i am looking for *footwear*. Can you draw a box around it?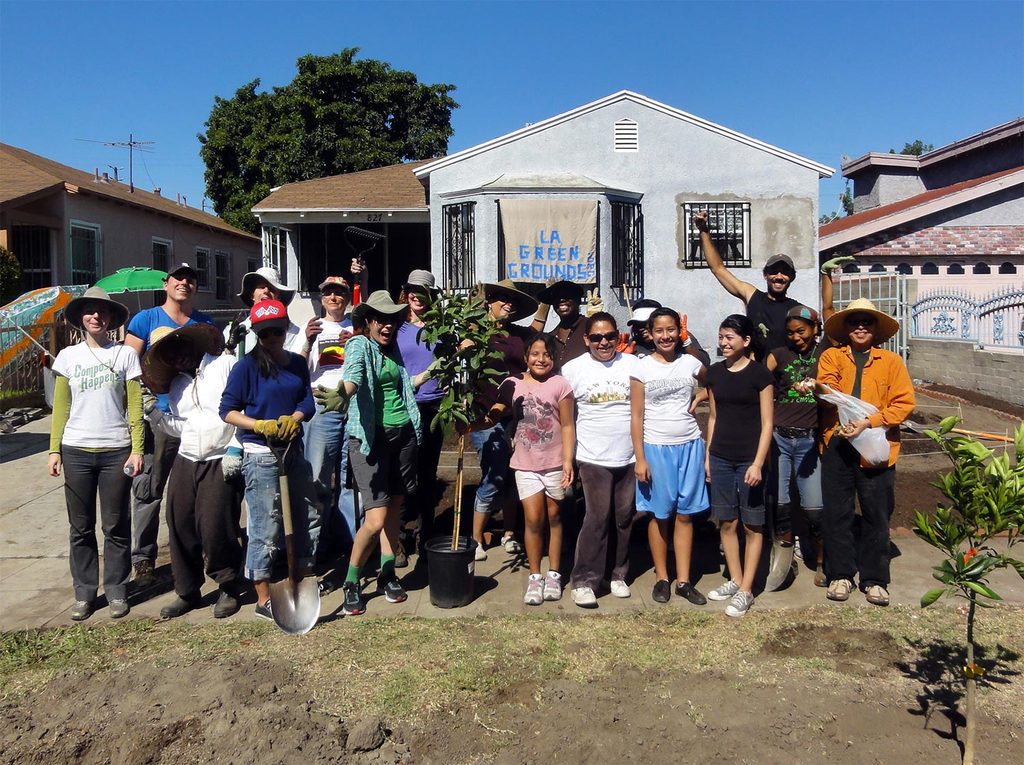
Sure, the bounding box is left=71, top=601, right=94, bottom=618.
